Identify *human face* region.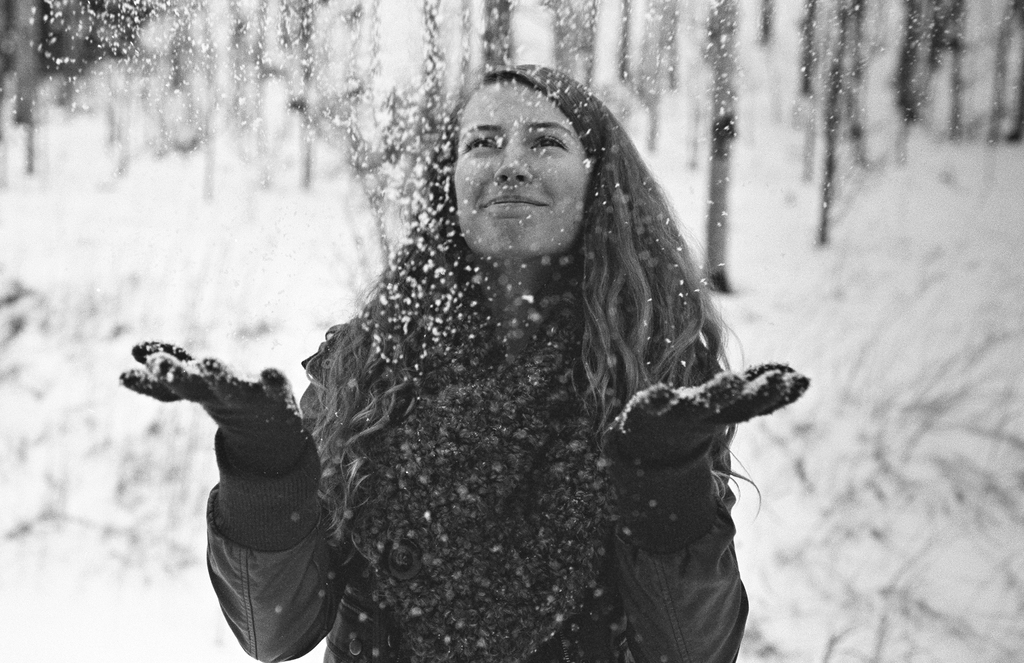
Region: bbox=(454, 78, 584, 258).
